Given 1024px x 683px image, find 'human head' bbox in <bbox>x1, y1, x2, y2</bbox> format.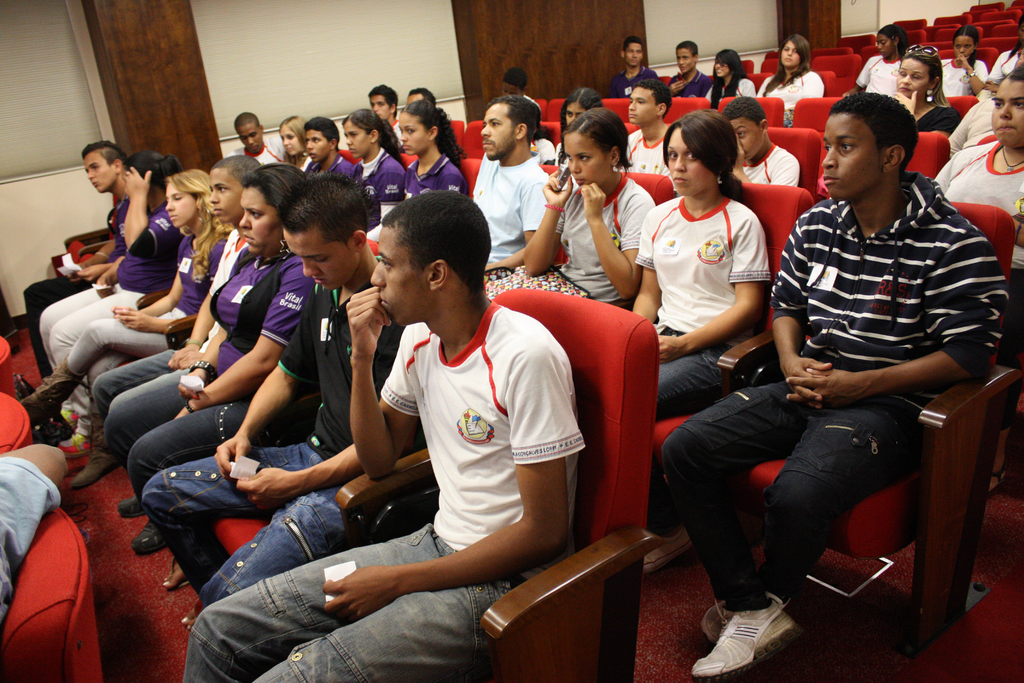
<bbox>874, 24, 908, 57</bbox>.
